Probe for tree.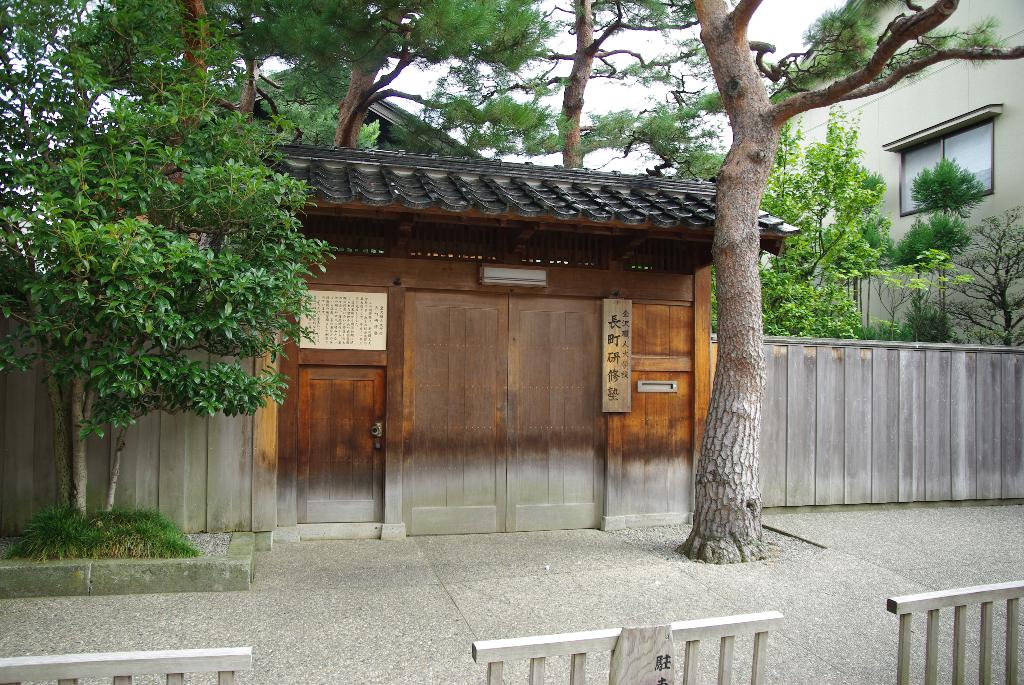
Probe result: region(657, 0, 905, 591).
